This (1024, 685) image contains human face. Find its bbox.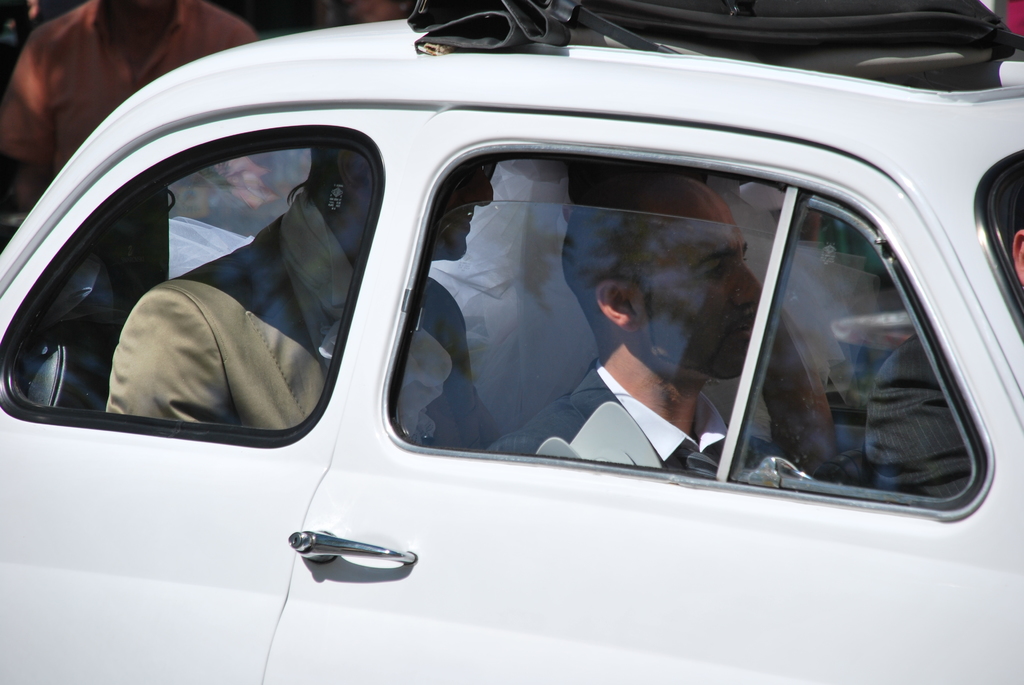
rect(620, 186, 766, 383).
